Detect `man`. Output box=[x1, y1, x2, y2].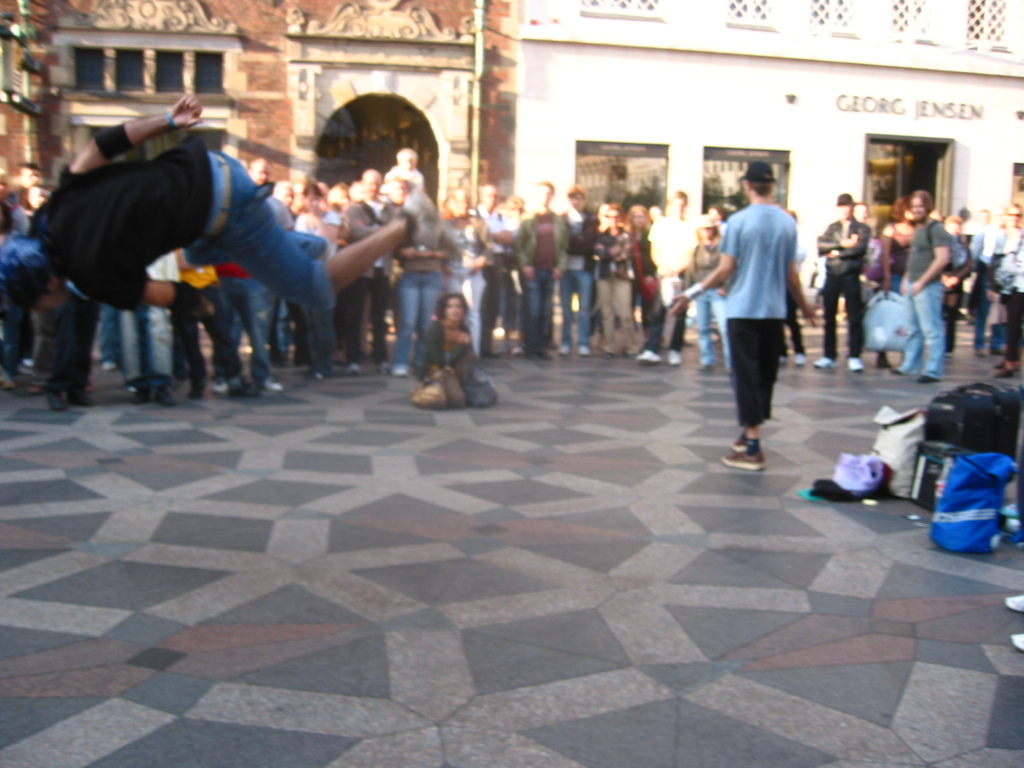
box=[0, 84, 419, 340].
